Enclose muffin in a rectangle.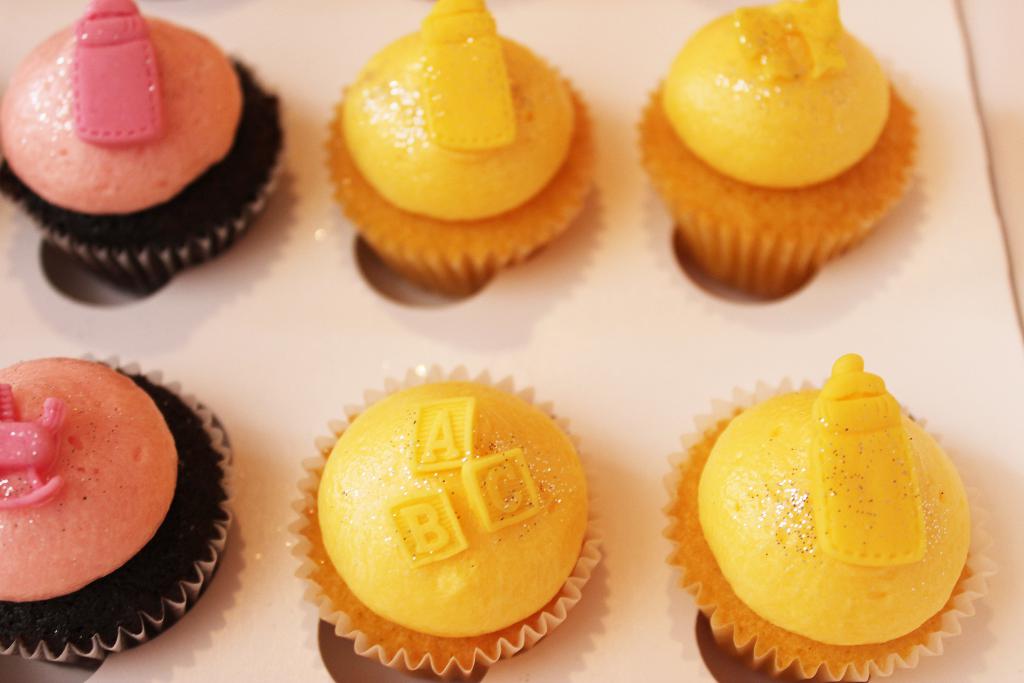
locate(627, 0, 918, 293).
